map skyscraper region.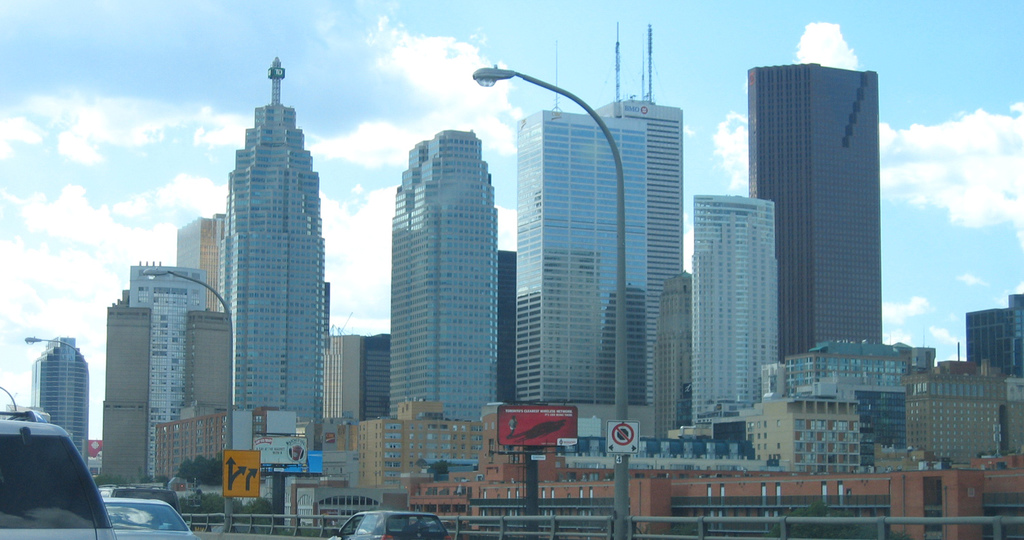
Mapped to [x1=513, y1=105, x2=656, y2=425].
